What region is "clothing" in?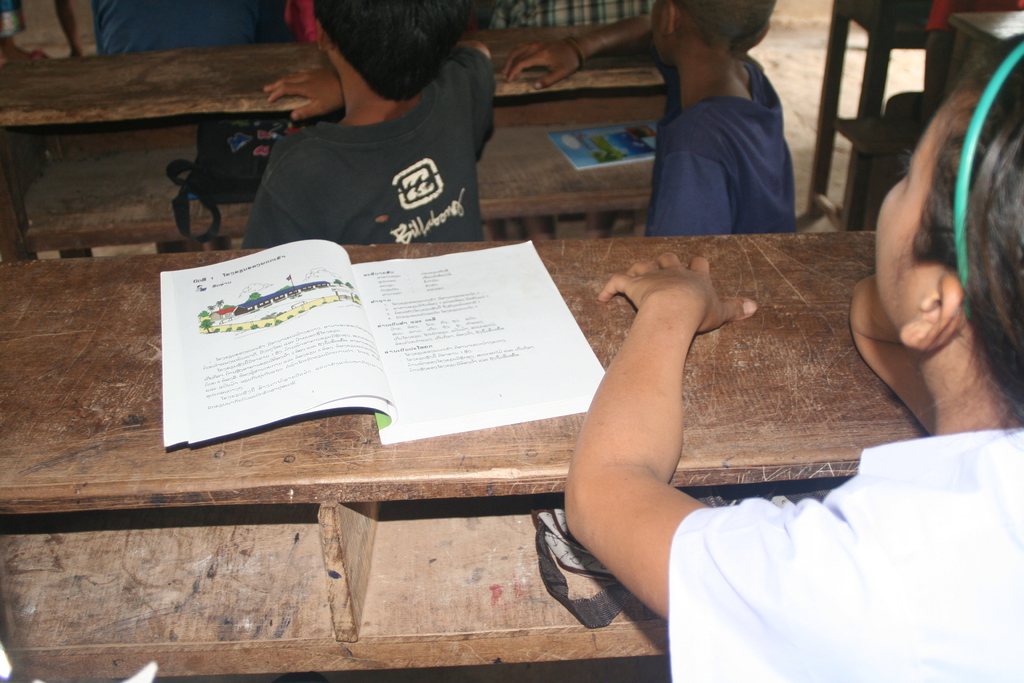
bbox(648, 49, 803, 239).
